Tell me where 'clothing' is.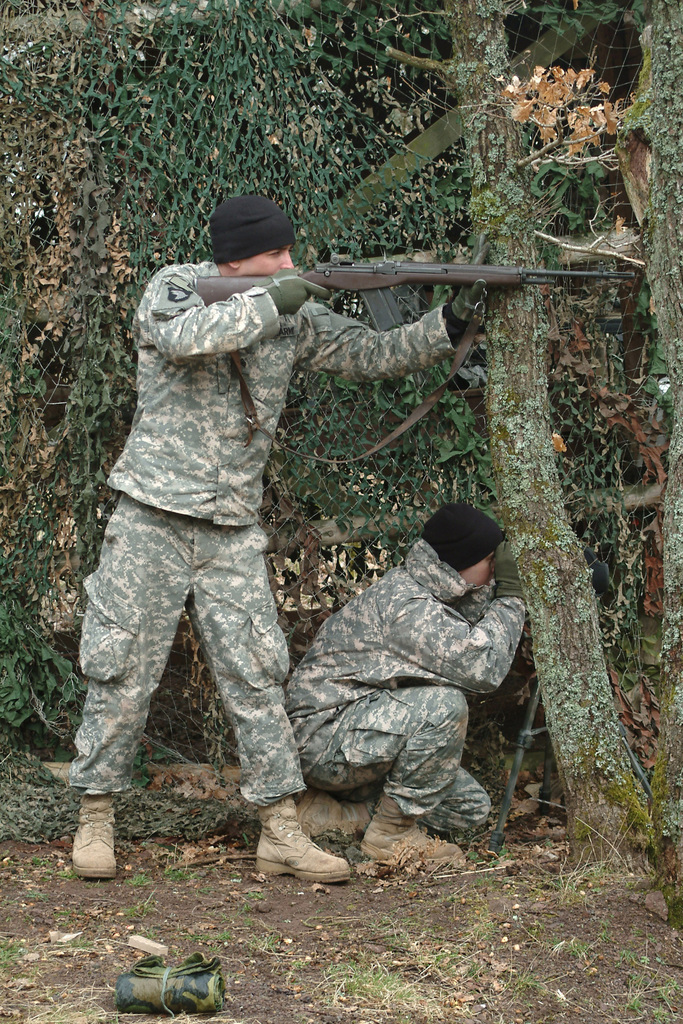
'clothing' is at box=[69, 262, 456, 811].
